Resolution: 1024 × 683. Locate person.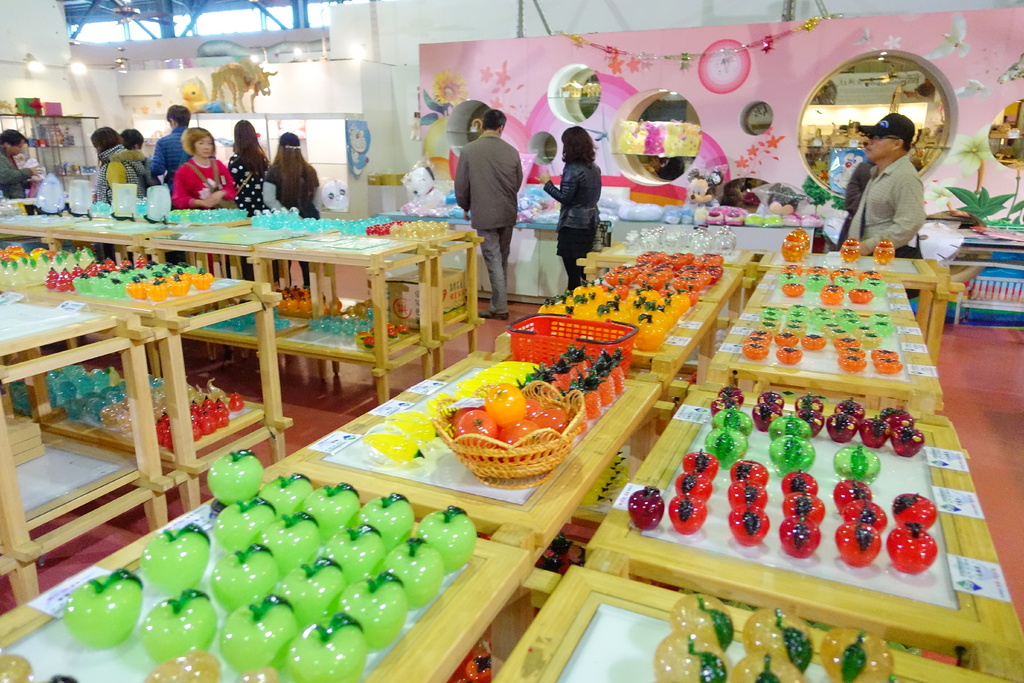
l=226, t=117, r=269, b=280.
